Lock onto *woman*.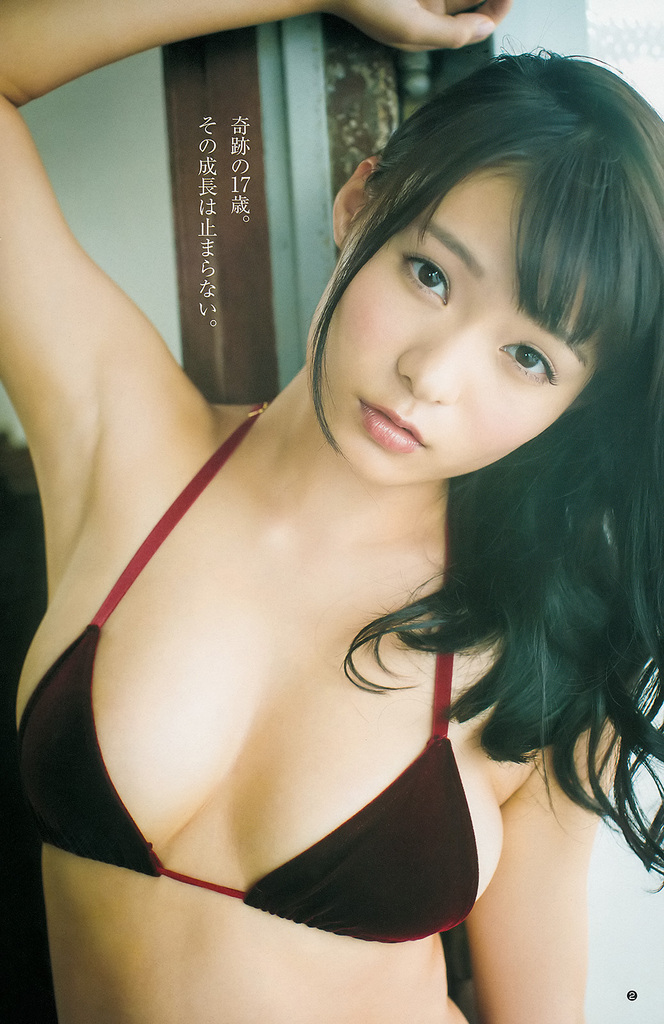
Locked: x1=0 y1=26 x2=663 y2=998.
